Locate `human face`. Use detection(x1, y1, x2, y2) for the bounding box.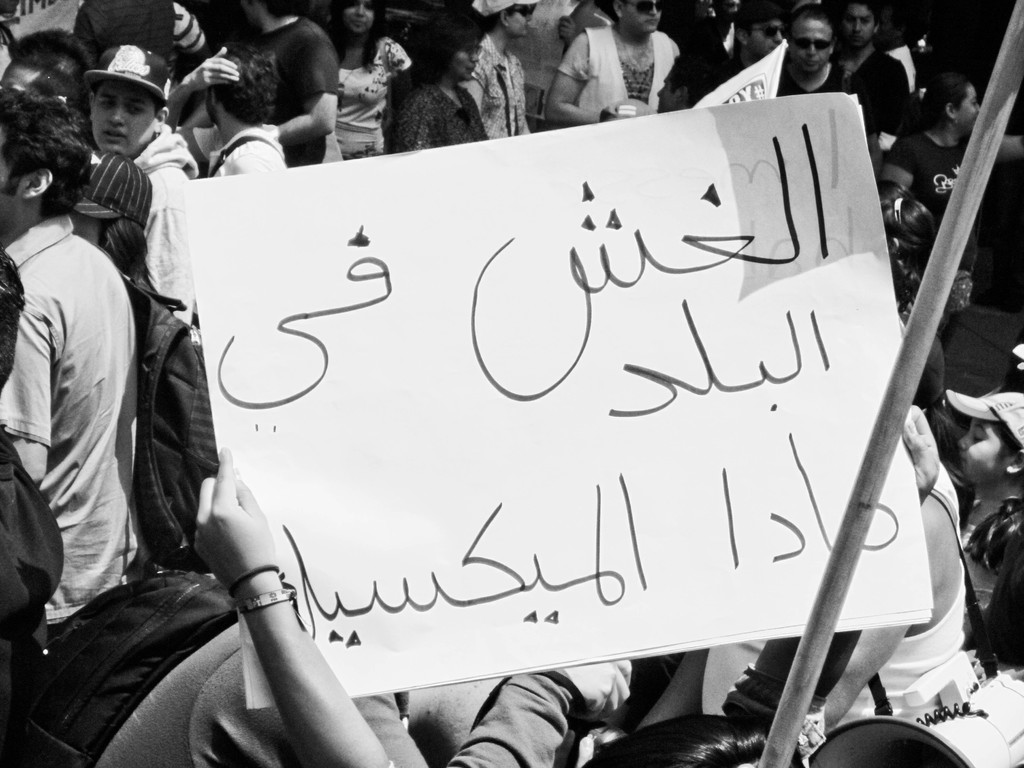
detection(792, 20, 835, 78).
